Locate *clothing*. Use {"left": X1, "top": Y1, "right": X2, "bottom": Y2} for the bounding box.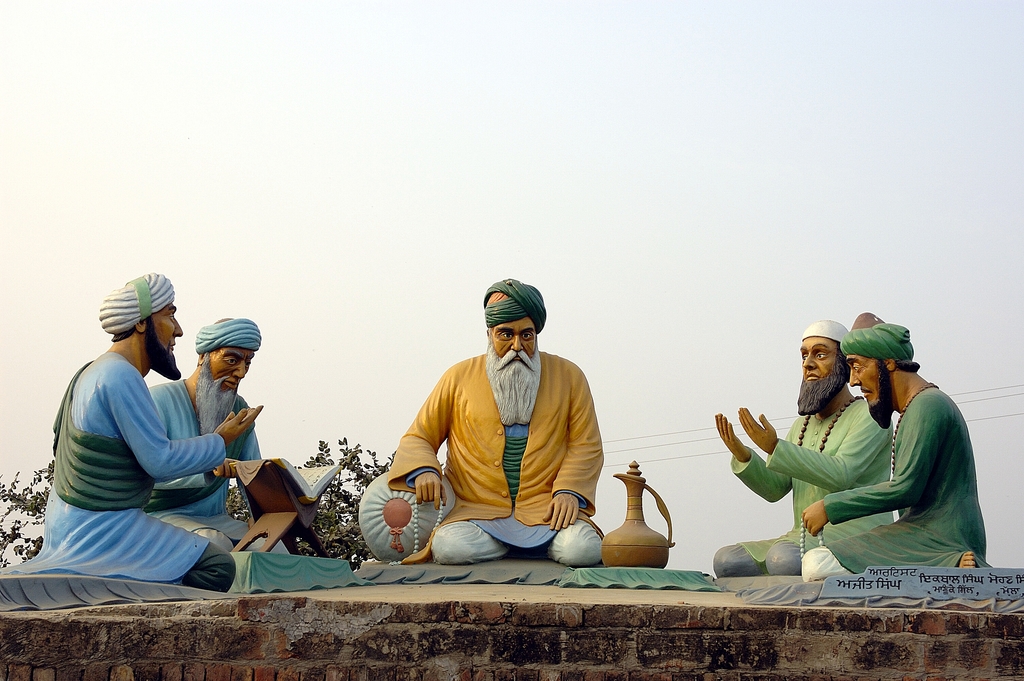
{"left": 811, "top": 381, "right": 985, "bottom": 581}.
